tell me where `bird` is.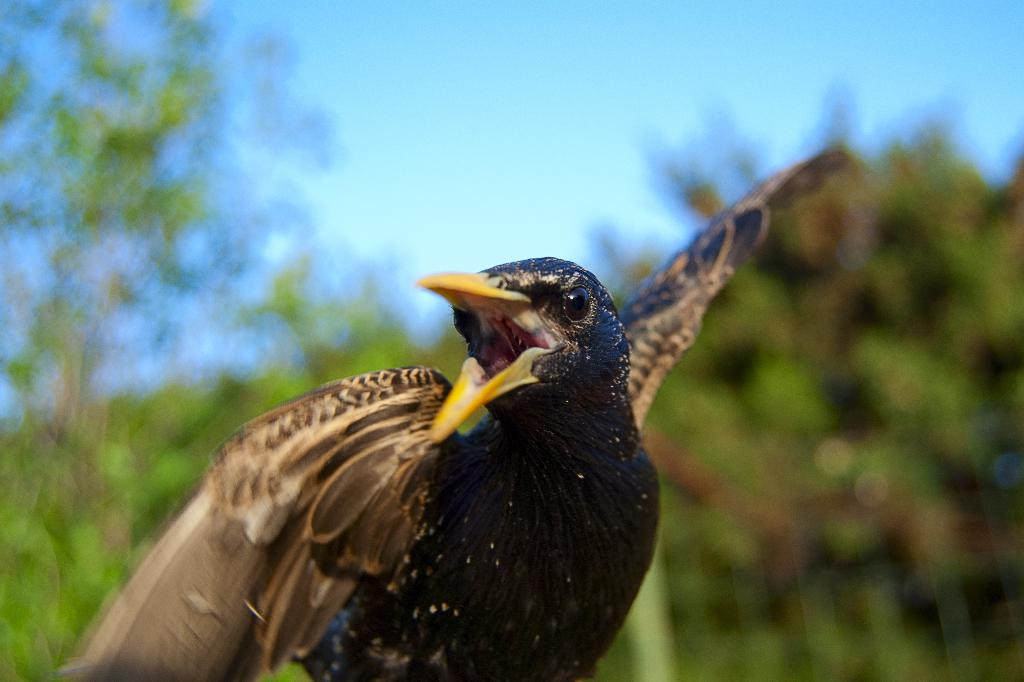
`bird` is at box(68, 150, 853, 681).
